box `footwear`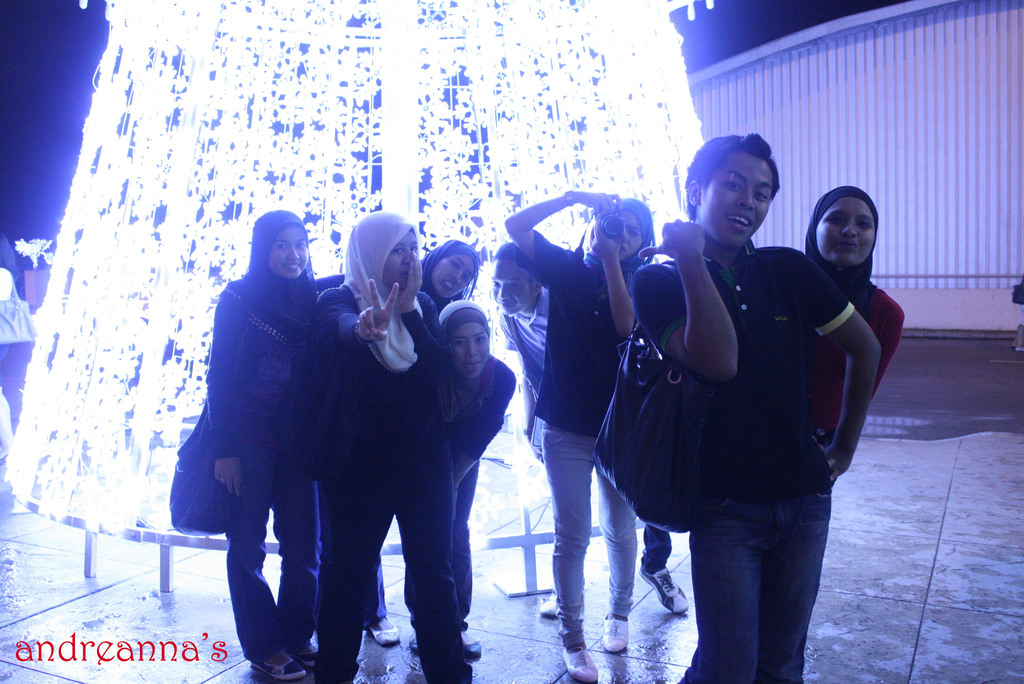
(x1=564, y1=644, x2=600, y2=682)
